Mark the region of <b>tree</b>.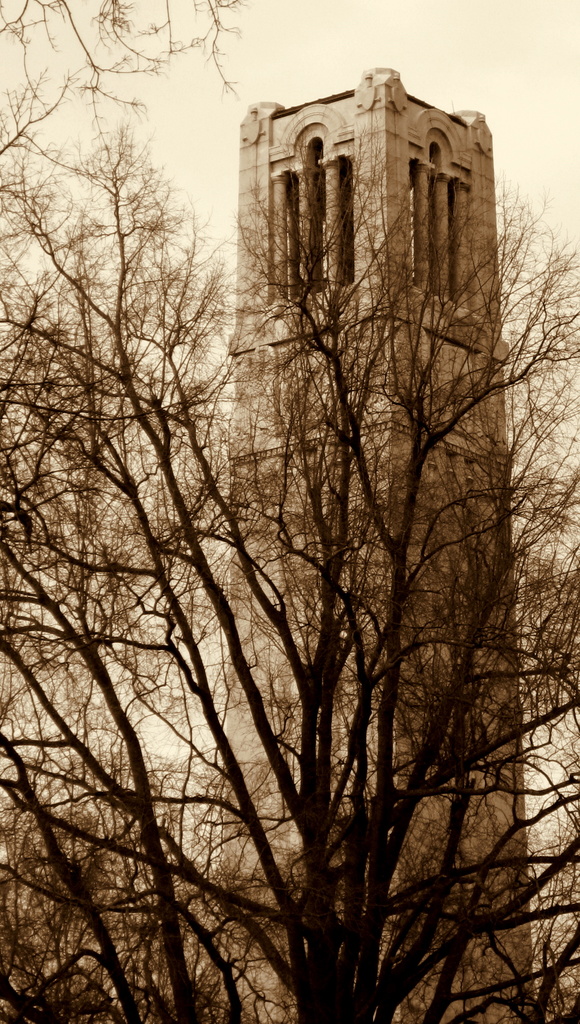
Region: [12, 61, 563, 1020].
